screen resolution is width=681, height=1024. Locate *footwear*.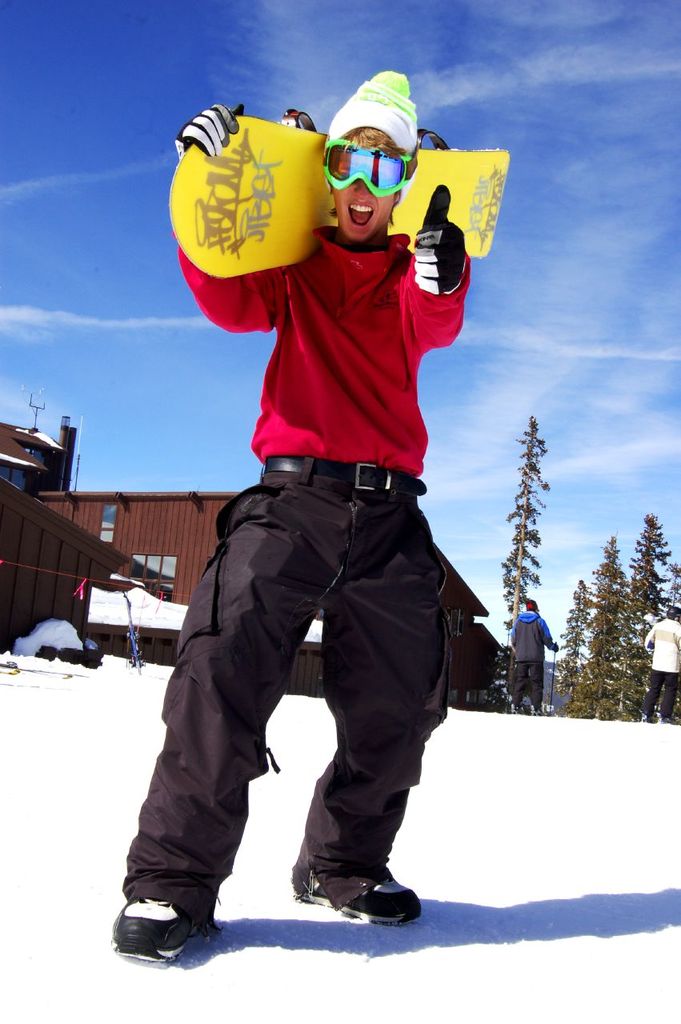
(634,714,651,722).
